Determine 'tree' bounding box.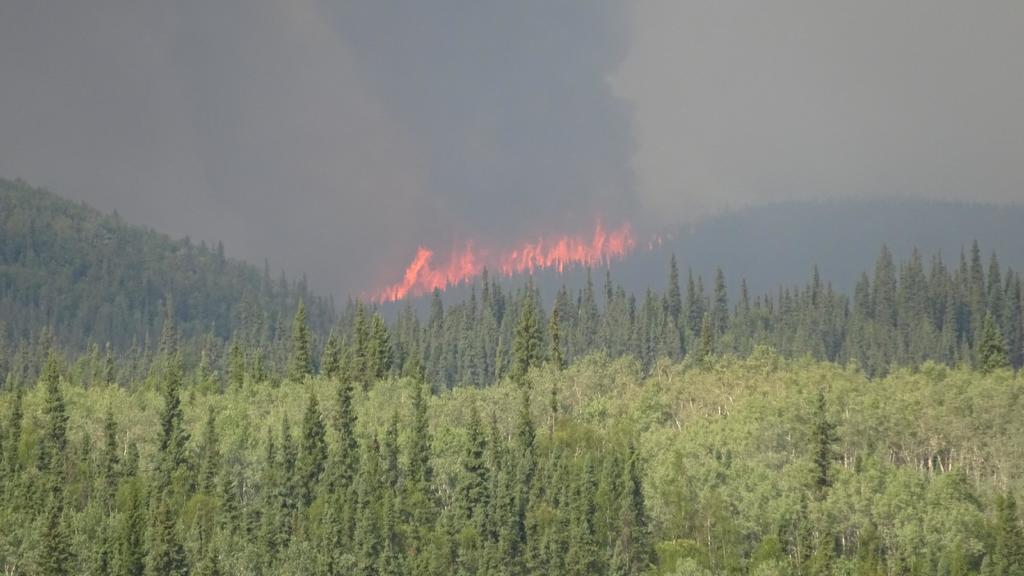
Determined: (left=404, top=314, right=429, bottom=390).
